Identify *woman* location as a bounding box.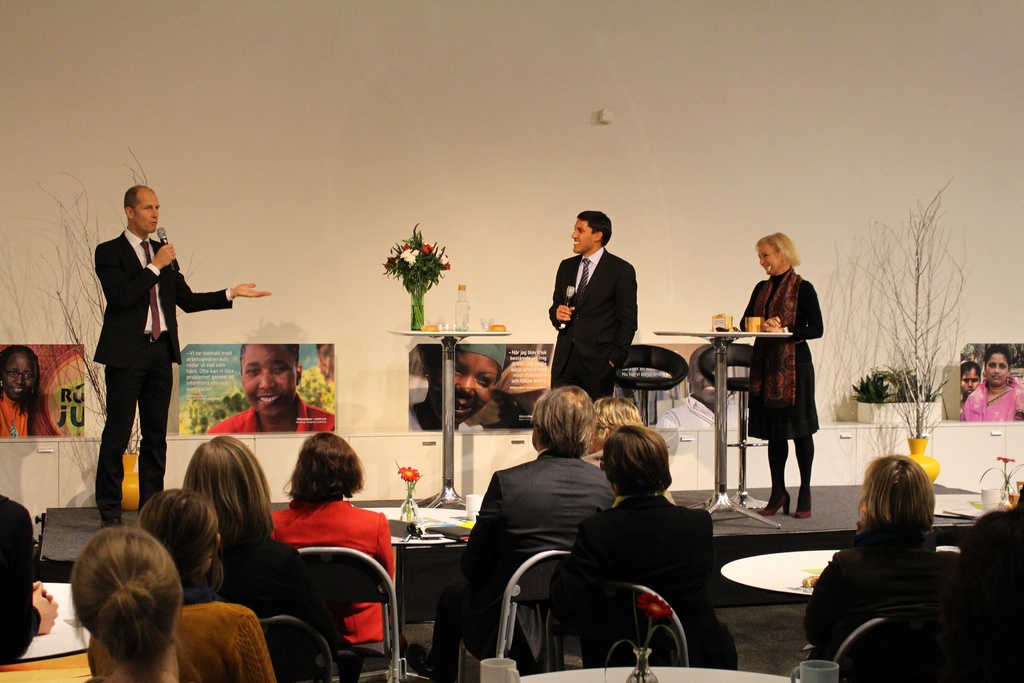
66,518,197,682.
